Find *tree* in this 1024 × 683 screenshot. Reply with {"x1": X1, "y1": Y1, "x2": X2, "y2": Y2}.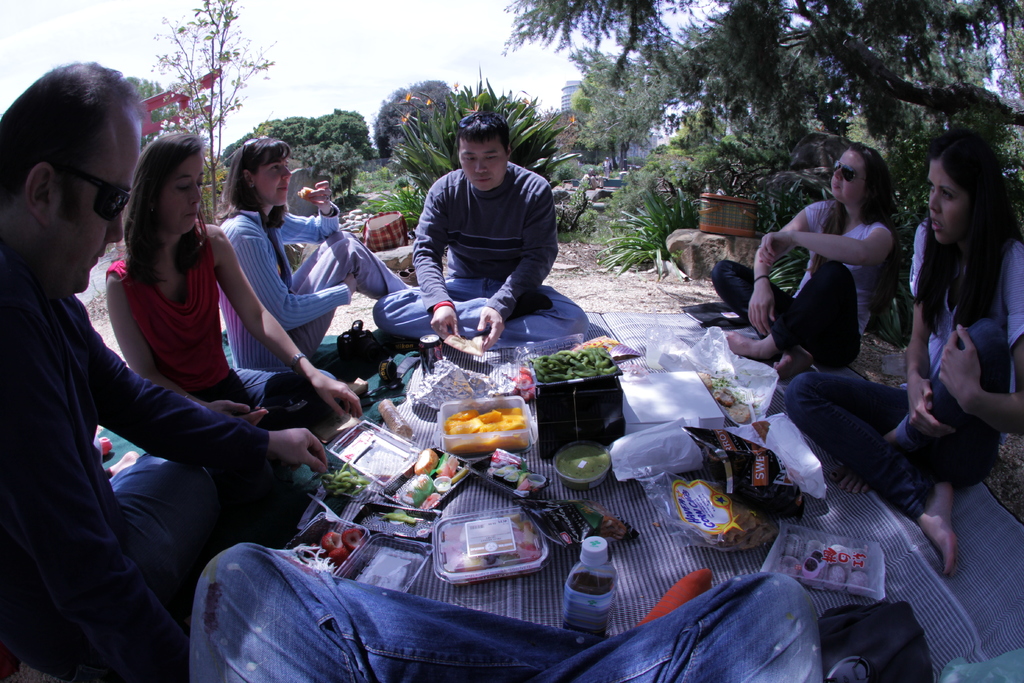
{"x1": 283, "y1": 140, "x2": 364, "y2": 206}.
